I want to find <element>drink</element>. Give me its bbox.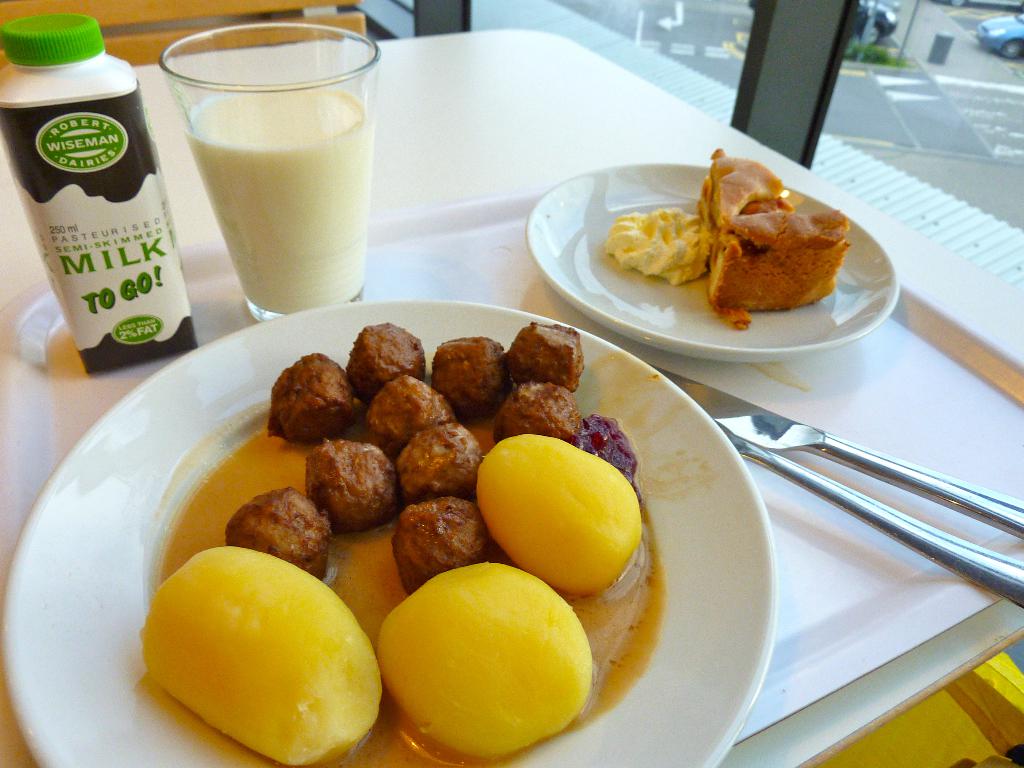
x1=164 y1=17 x2=394 y2=314.
